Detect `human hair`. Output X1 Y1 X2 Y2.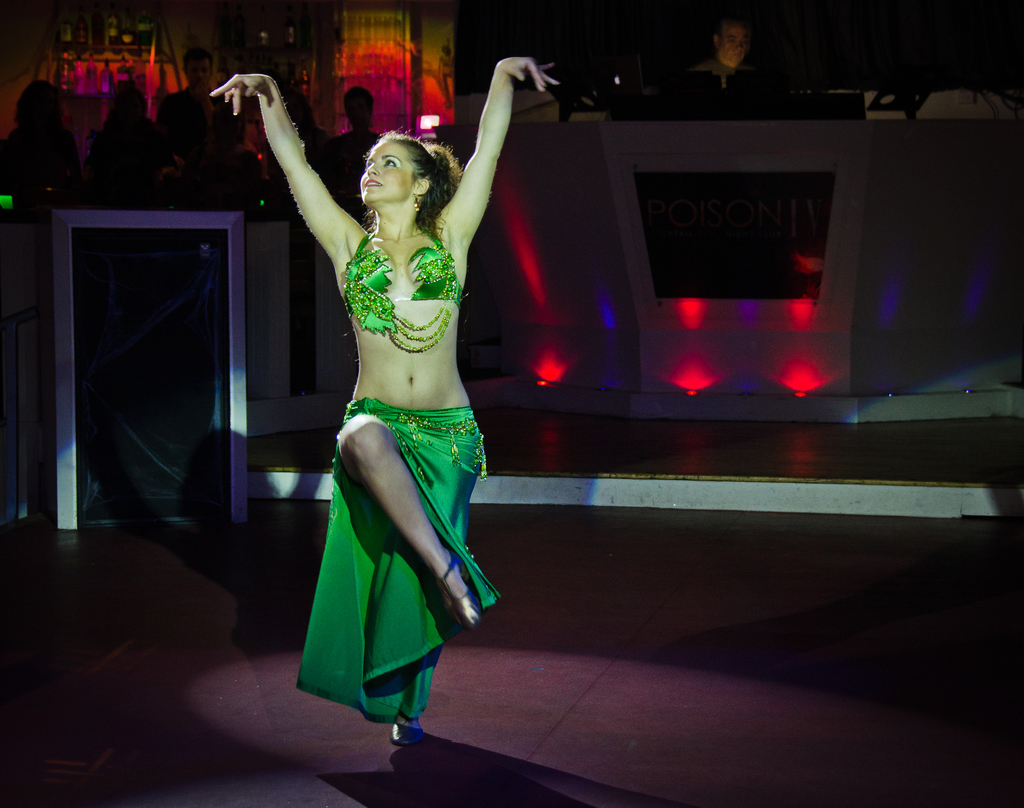
182 47 214 70.
